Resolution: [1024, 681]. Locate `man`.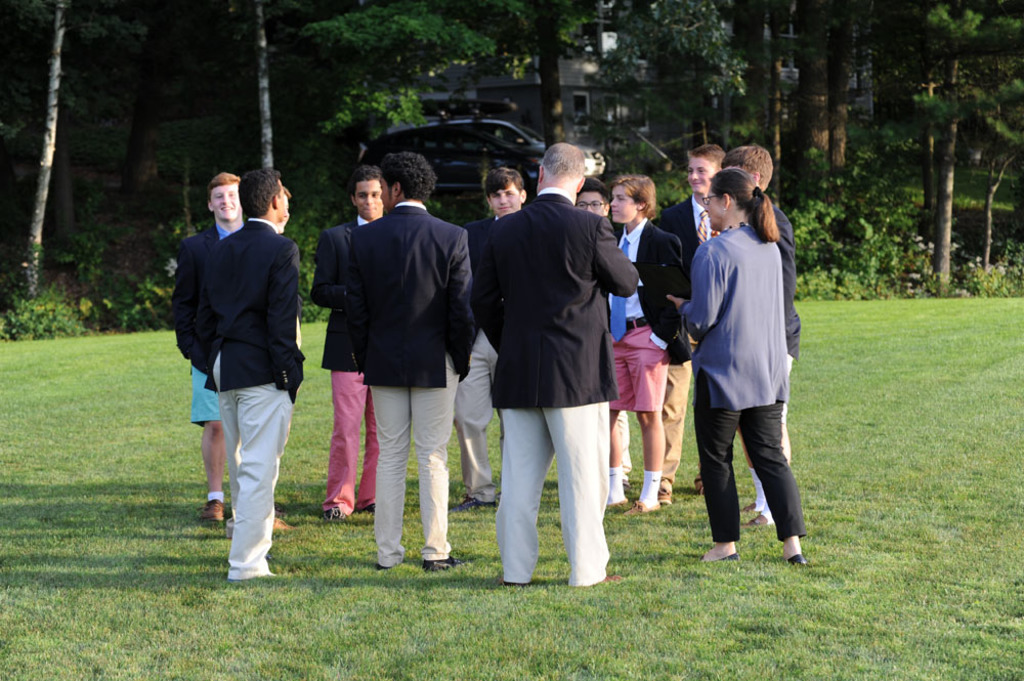
bbox=(341, 153, 474, 569).
